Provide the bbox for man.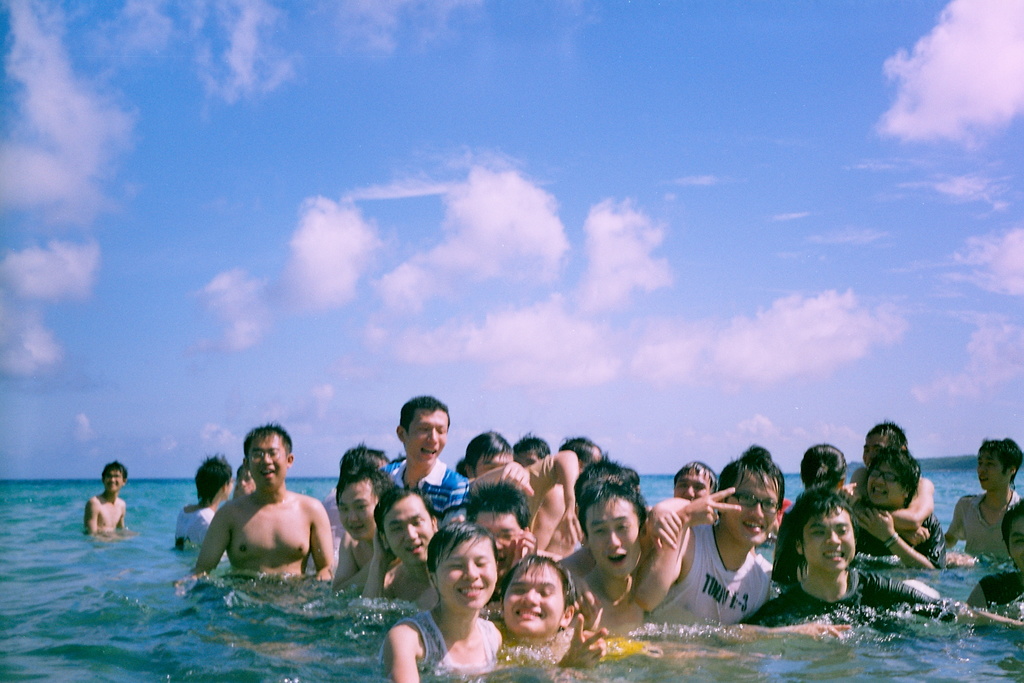
x1=624, y1=429, x2=783, y2=658.
